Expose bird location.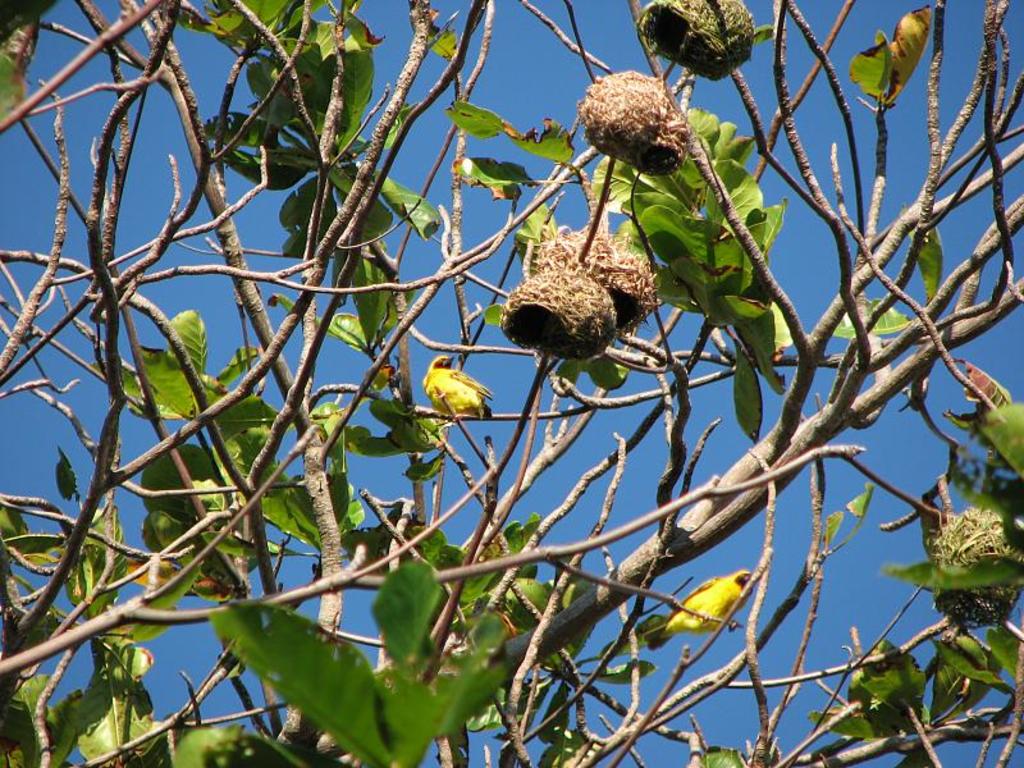
Exposed at x1=421, y1=349, x2=494, y2=431.
